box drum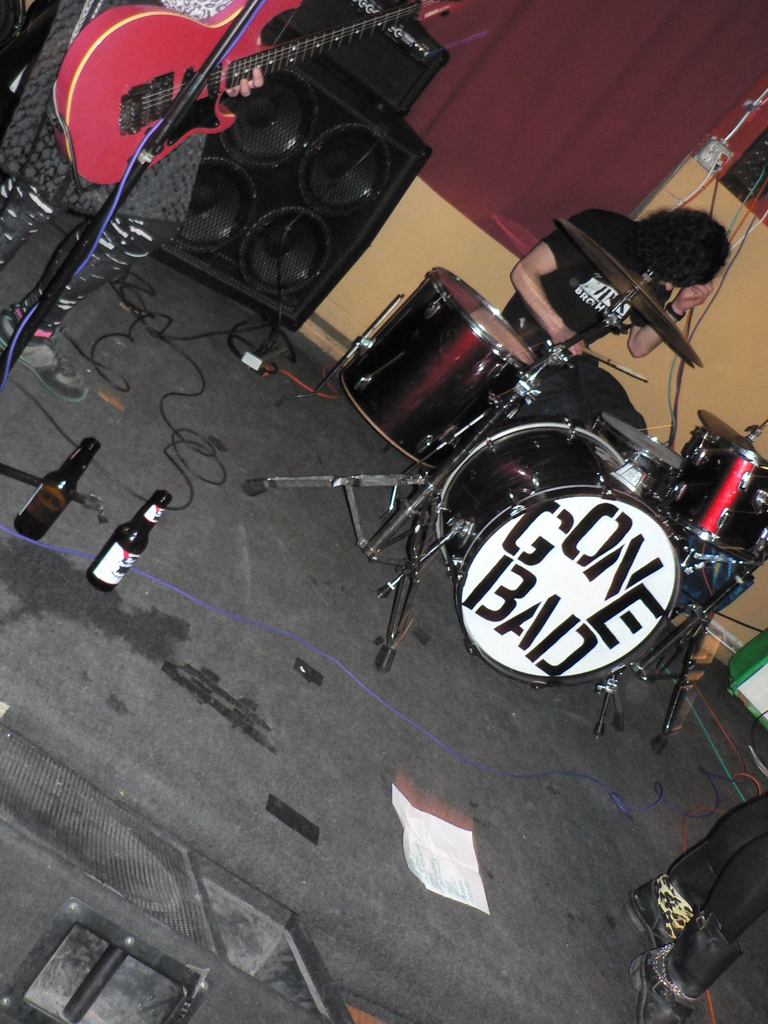
region(664, 428, 767, 550)
